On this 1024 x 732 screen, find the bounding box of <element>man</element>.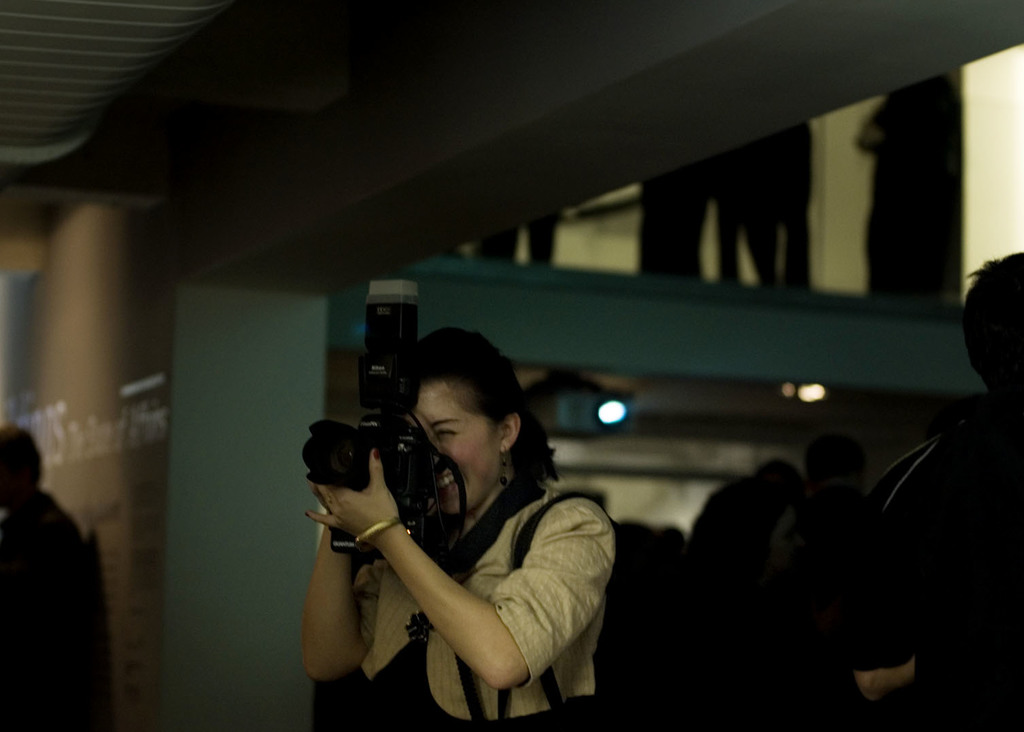
Bounding box: [0,418,92,731].
